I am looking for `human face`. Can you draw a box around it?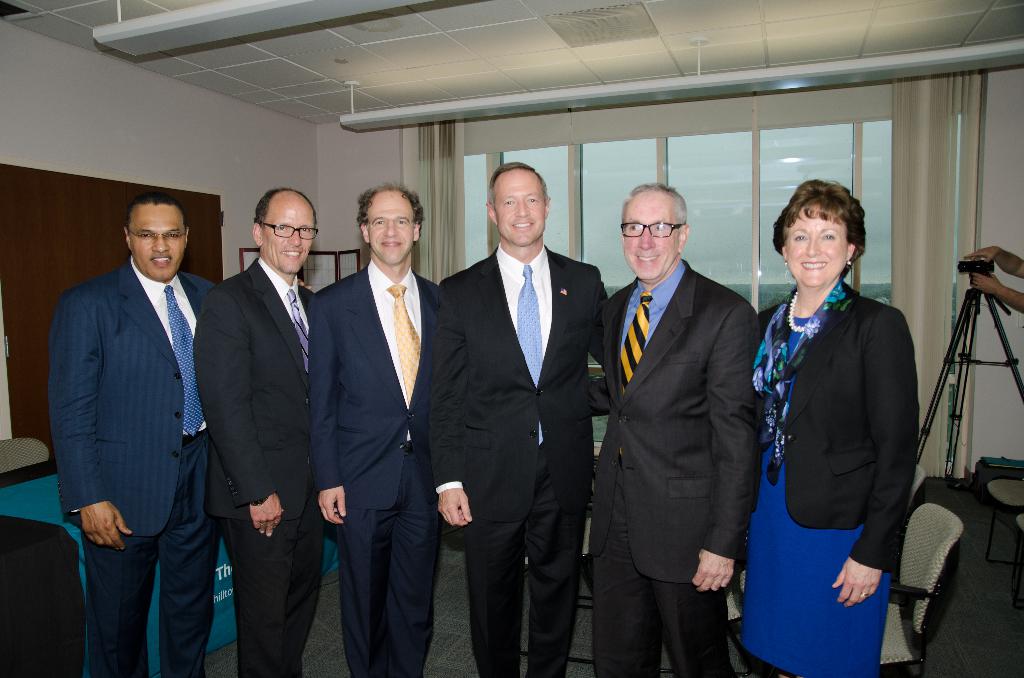
Sure, the bounding box is bbox=[365, 197, 417, 266].
